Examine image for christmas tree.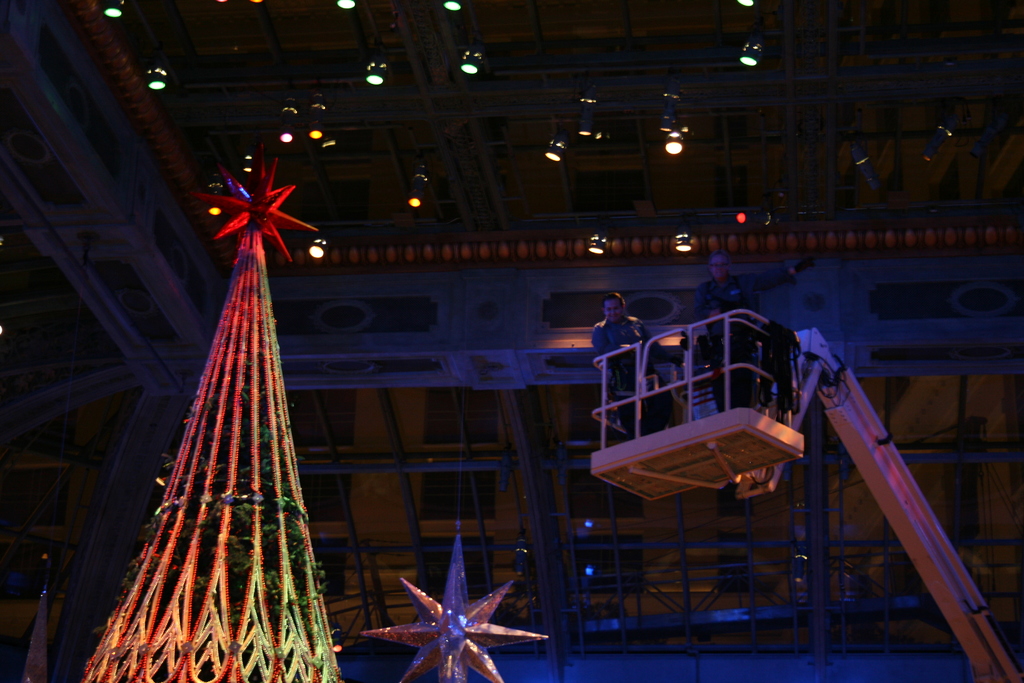
Examination result: x1=79, y1=138, x2=348, y2=682.
